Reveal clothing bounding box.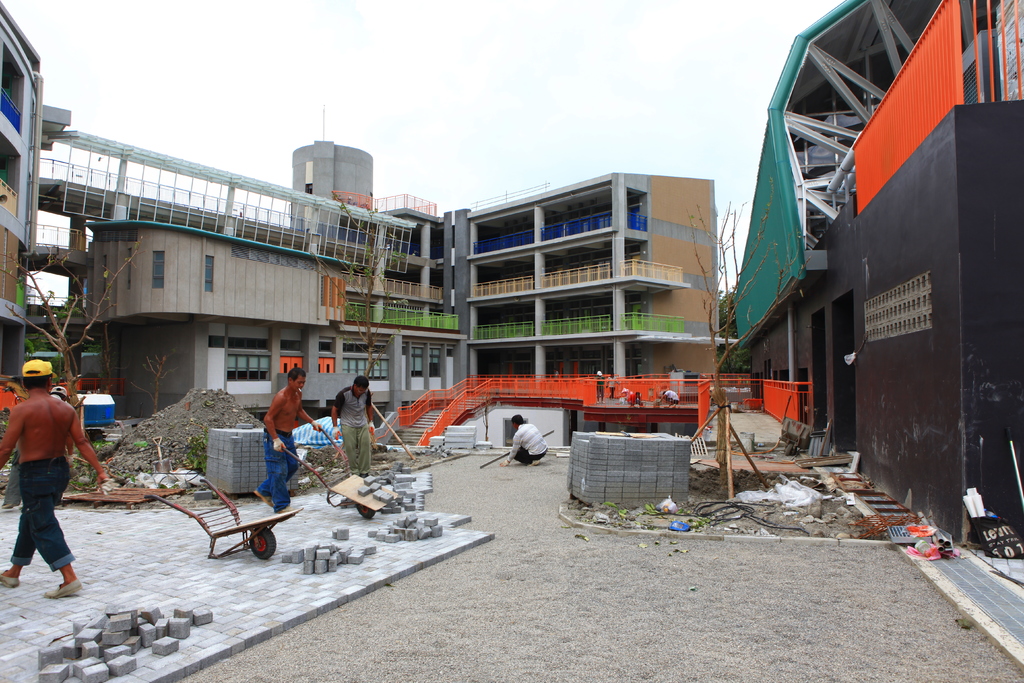
Revealed: l=670, t=387, r=678, b=404.
